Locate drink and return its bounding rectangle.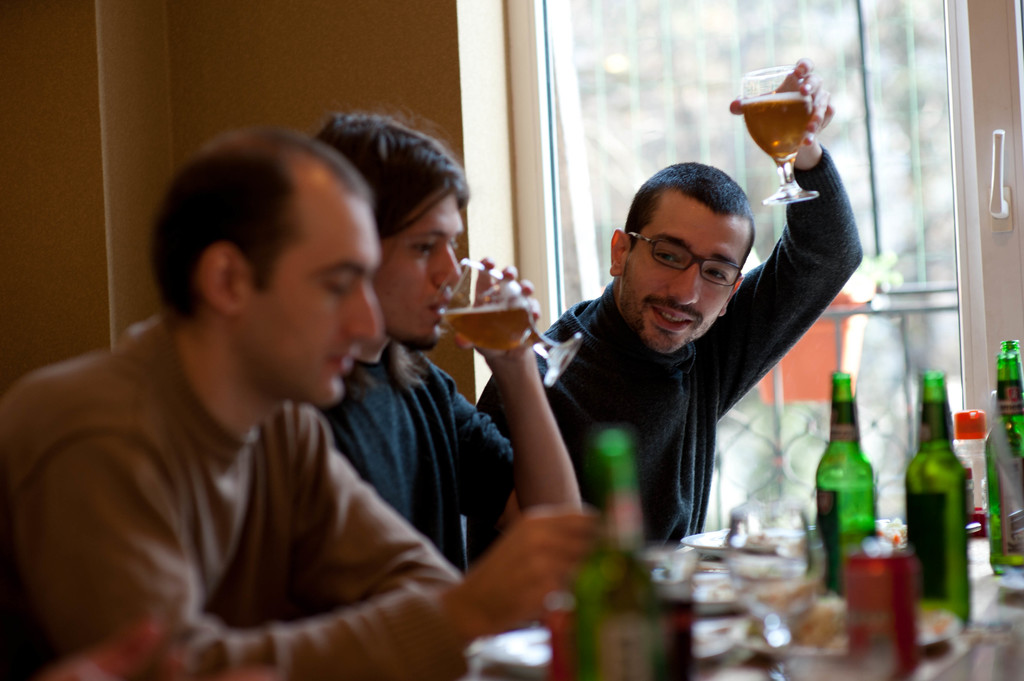
741:92:814:163.
